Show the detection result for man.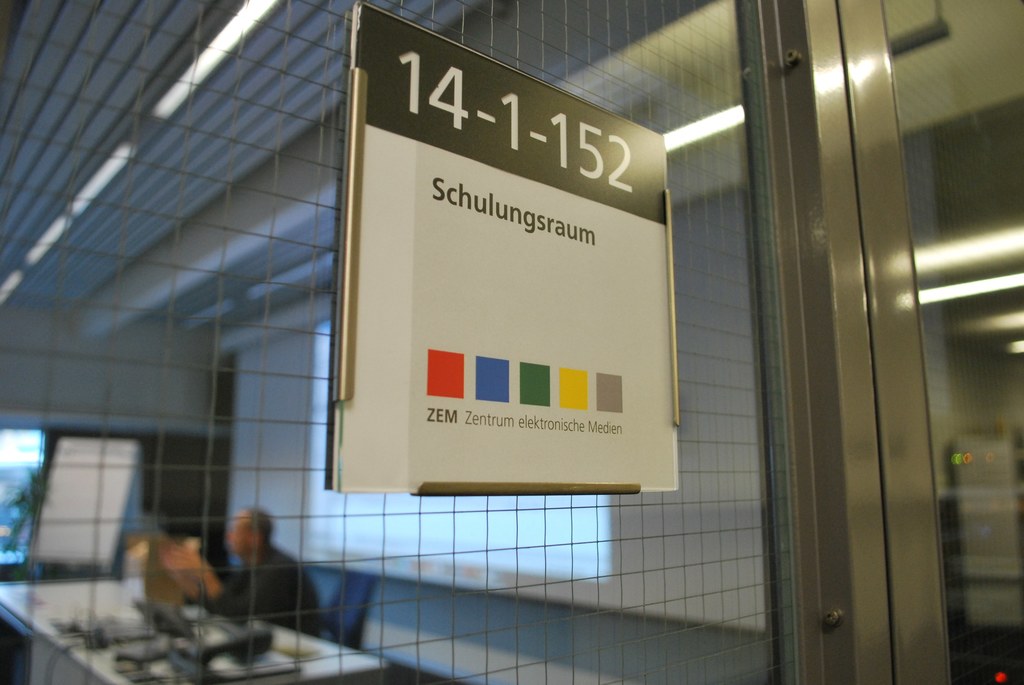
box=[186, 493, 340, 656].
